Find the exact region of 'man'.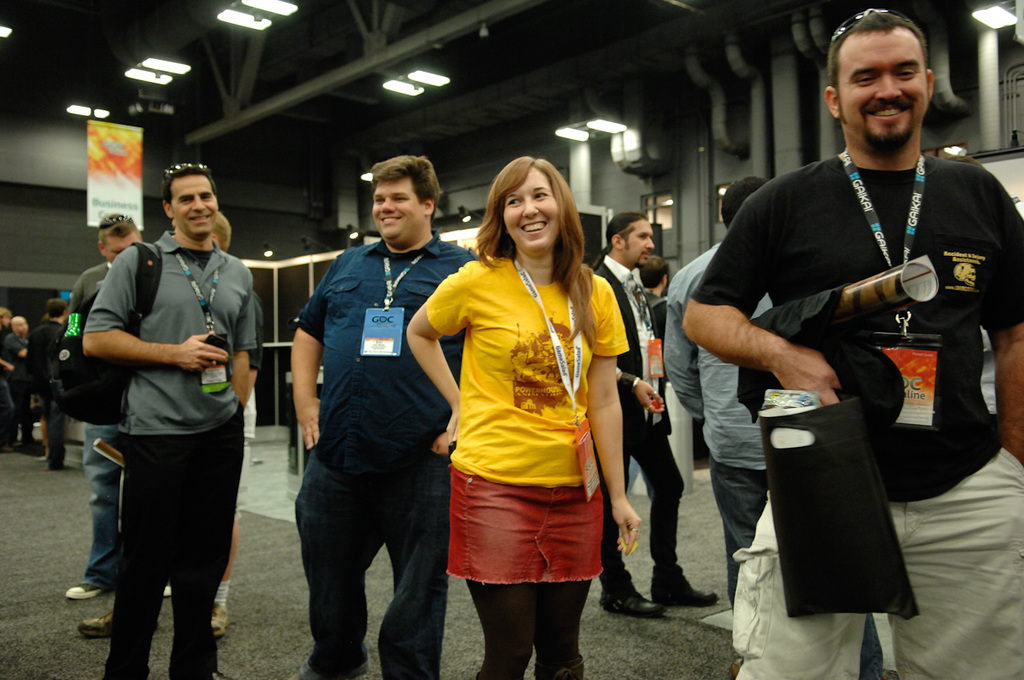
Exact region: <box>675,3,1023,674</box>.
